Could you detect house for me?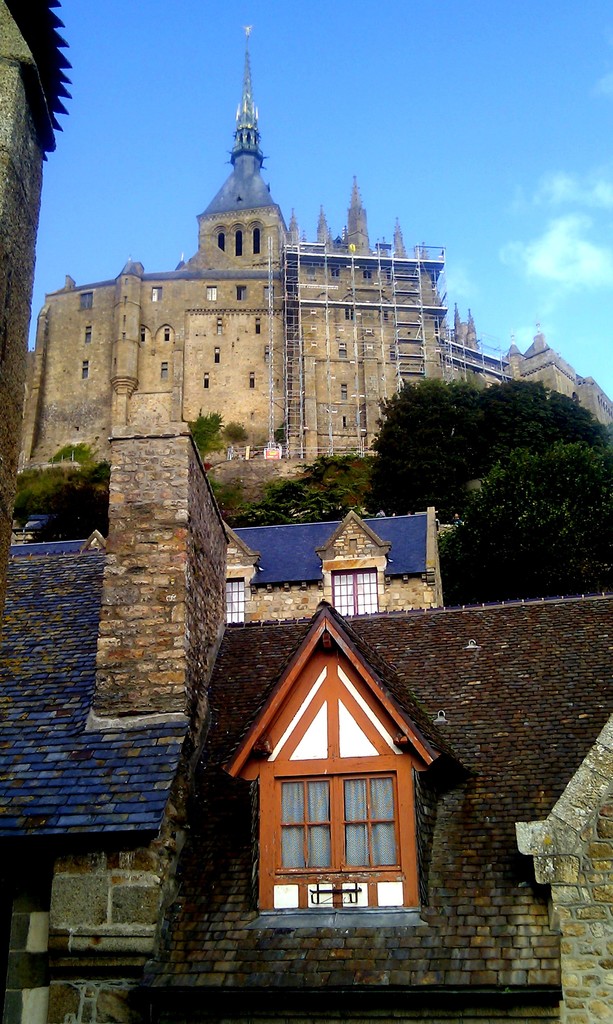
Detection result: bbox(7, 20, 609, 522).
